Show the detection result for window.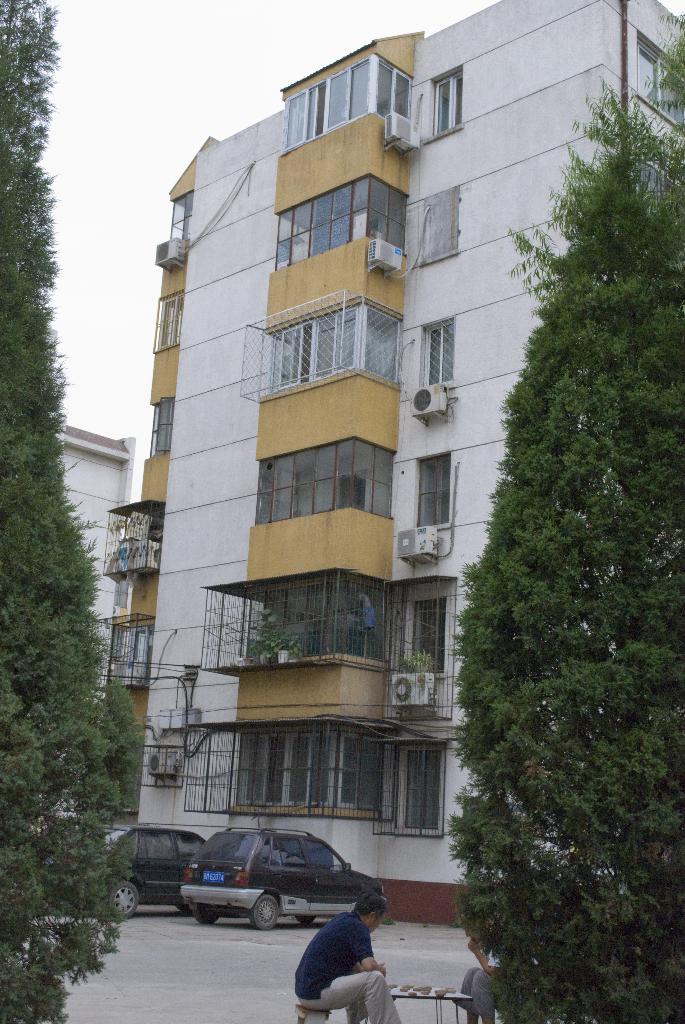
(left=409, top=456, right=449, bottom=529).
